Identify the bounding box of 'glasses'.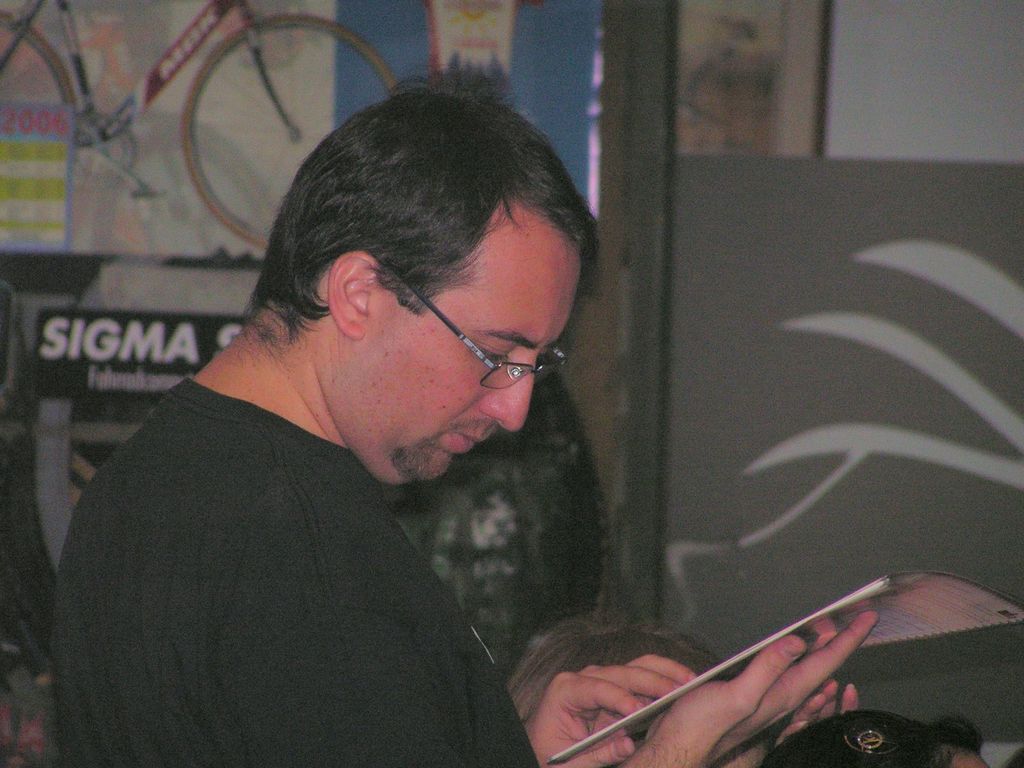
box=[376, 257, 568, 392].
